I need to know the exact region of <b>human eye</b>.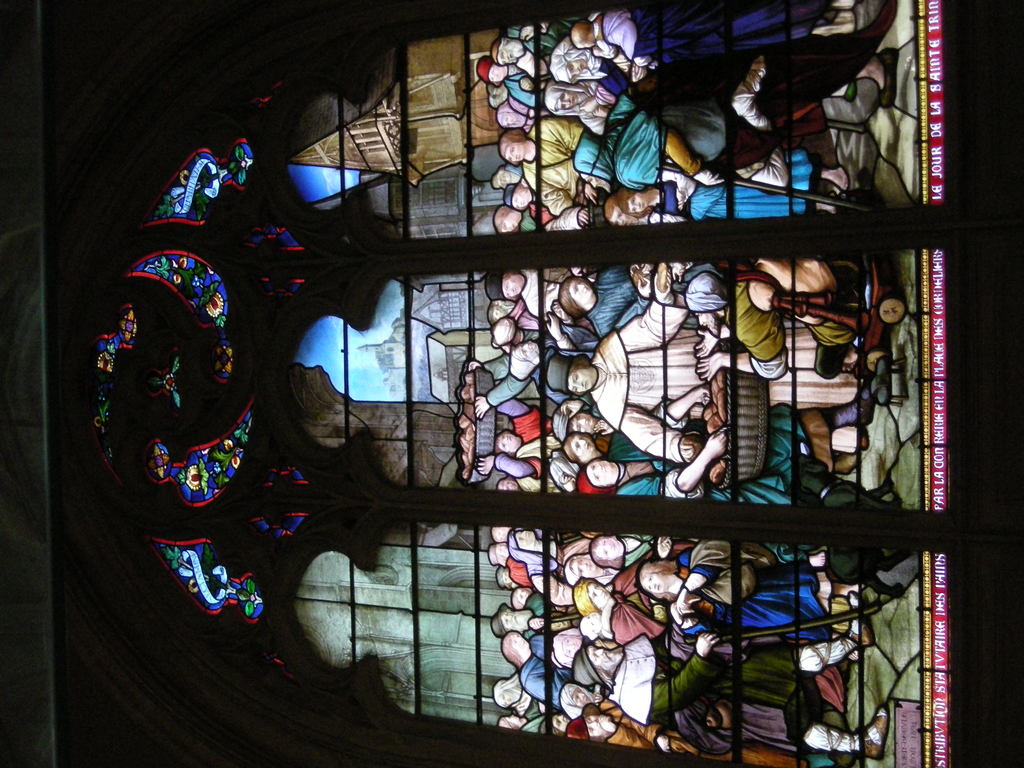
Region: x1=586 y1=716 x2=592 y2=721.
